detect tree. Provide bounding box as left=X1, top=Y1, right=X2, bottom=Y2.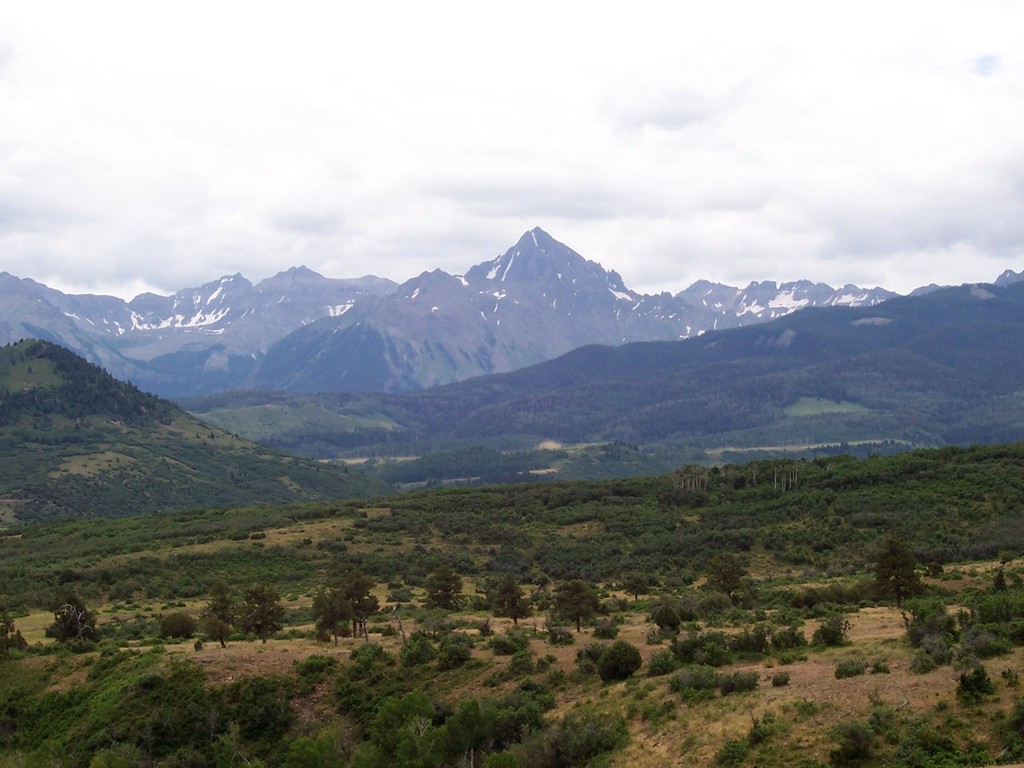
left=705, top=548, right=745, bottom=597.
